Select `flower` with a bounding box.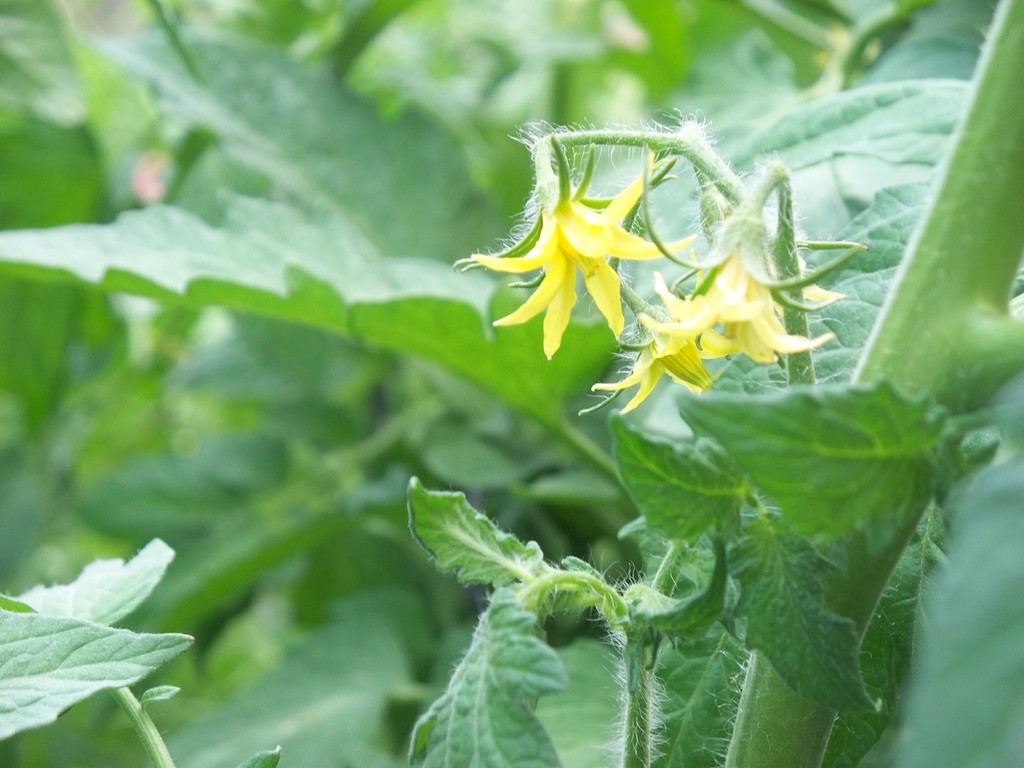
left=761, top=252, right=842, bottom=307.
